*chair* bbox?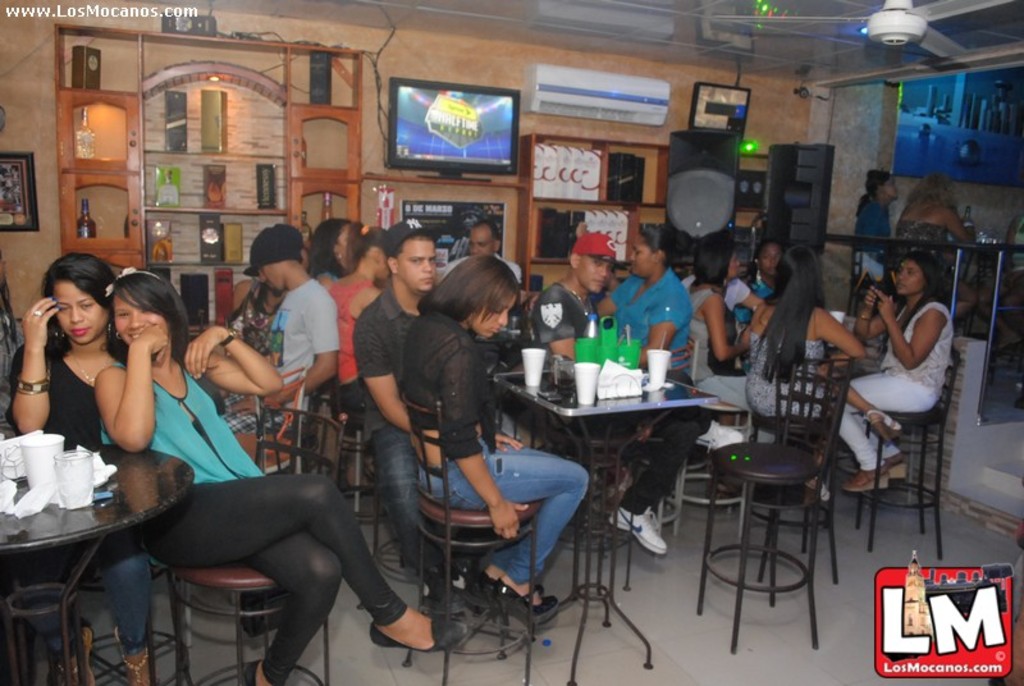
[227,371,302,477]
